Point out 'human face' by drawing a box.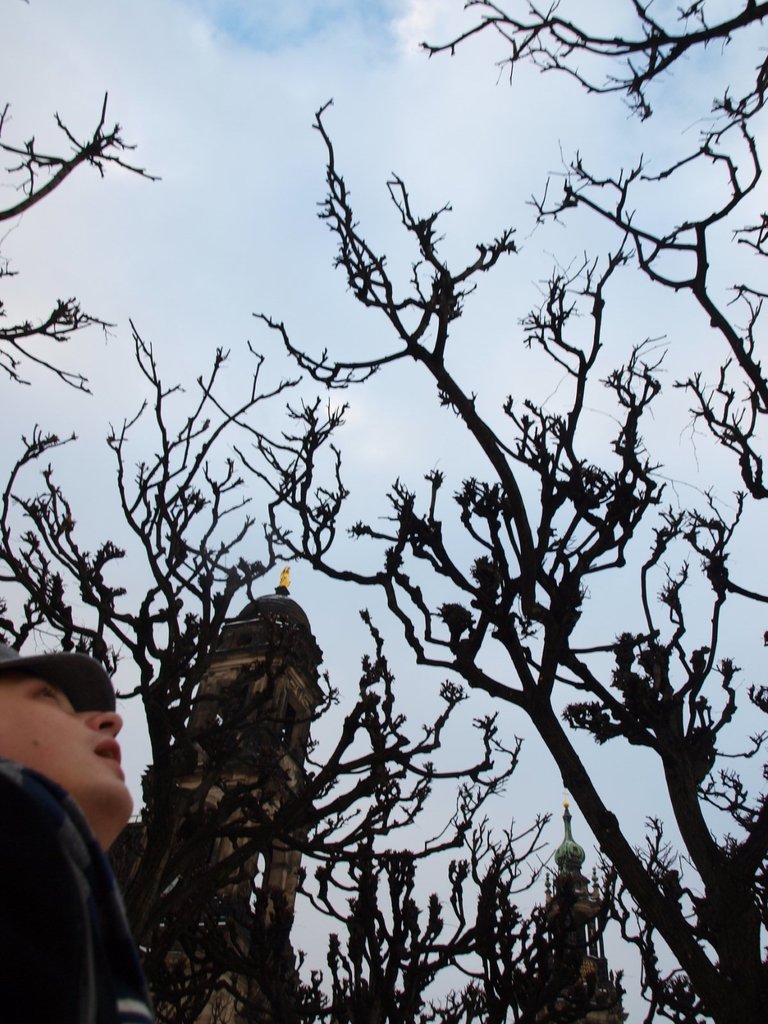
[0, 676, 133, 855].
